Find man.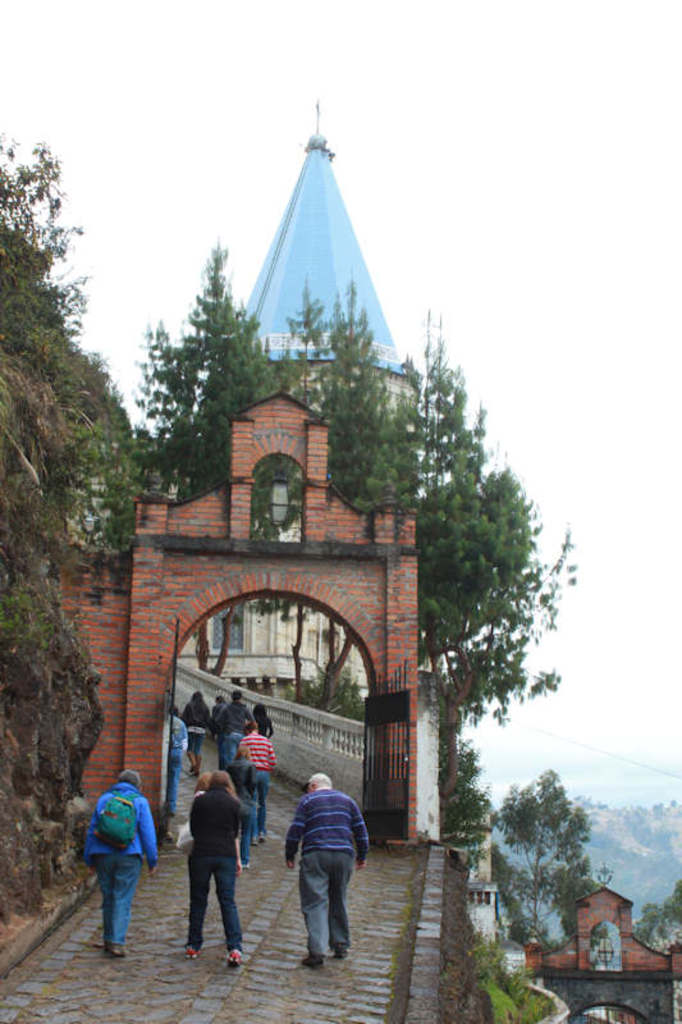
region(238, 719, 278, 840).
